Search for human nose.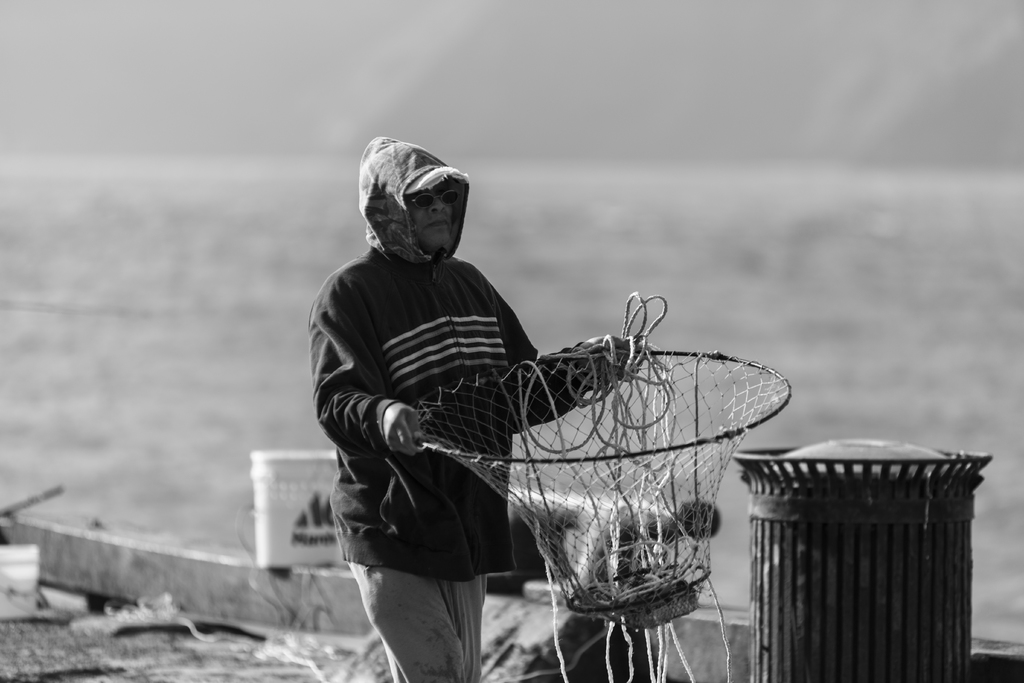
Found at select_region(428, 189, 448, 218).
